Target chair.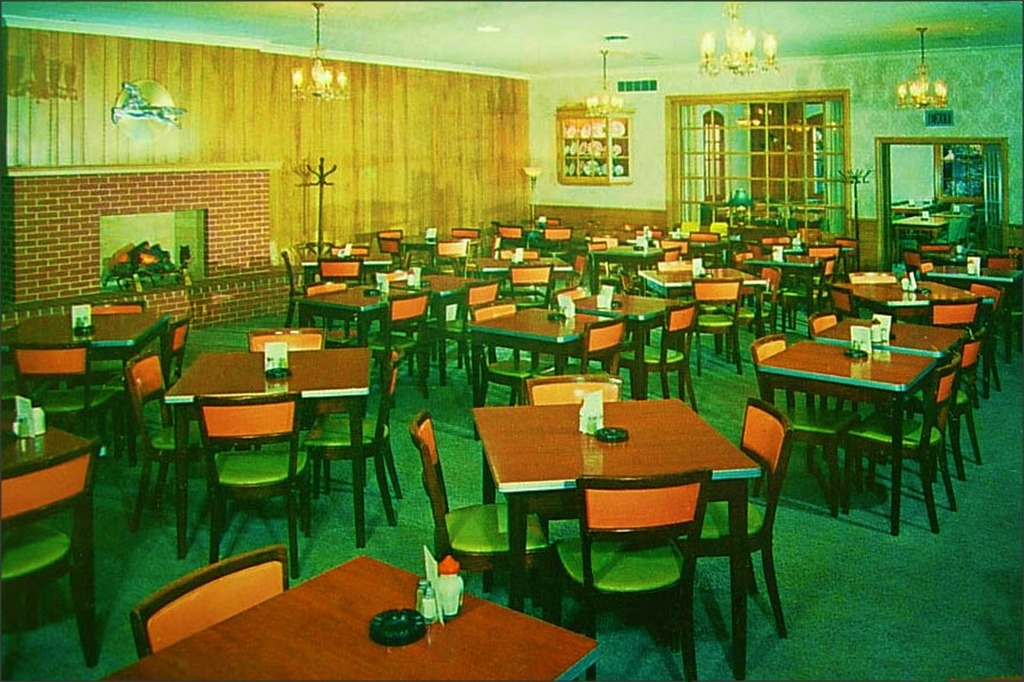
Target region: BBox(432, 271, 498, 388).
